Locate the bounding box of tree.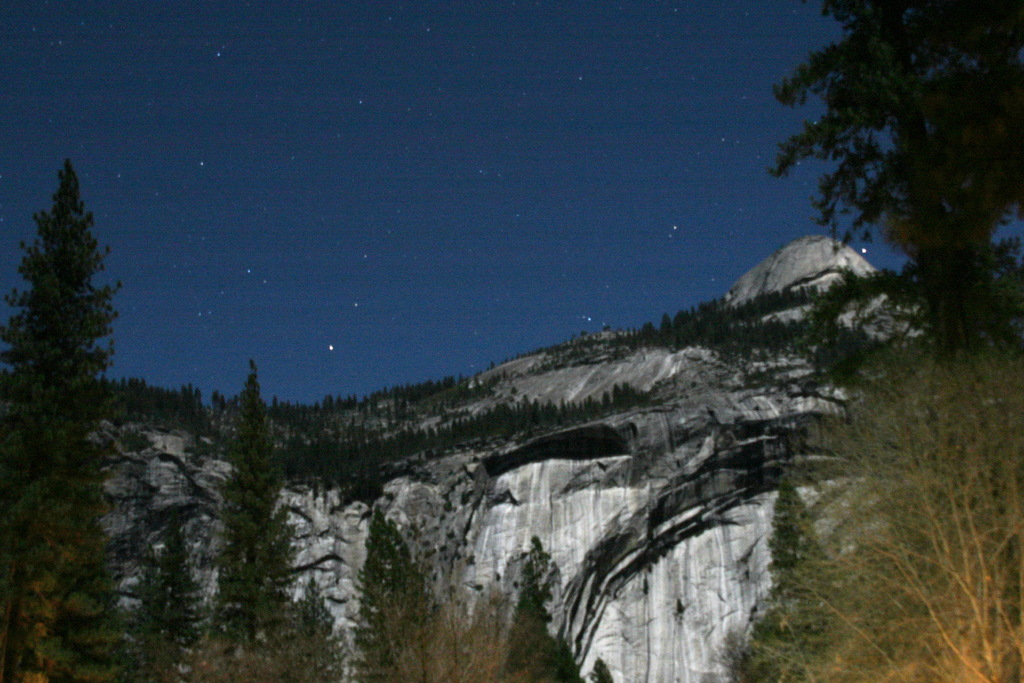
Bounding box: crop(727, 486, 828, 682).
